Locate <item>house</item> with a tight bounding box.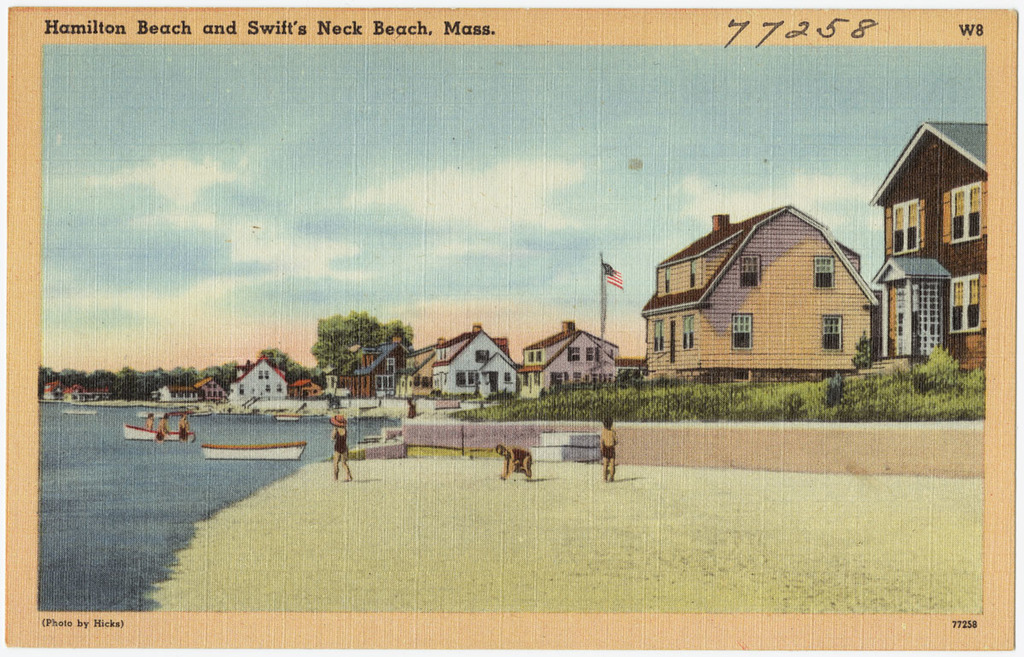
select_region(44, 379, 61, 399).
